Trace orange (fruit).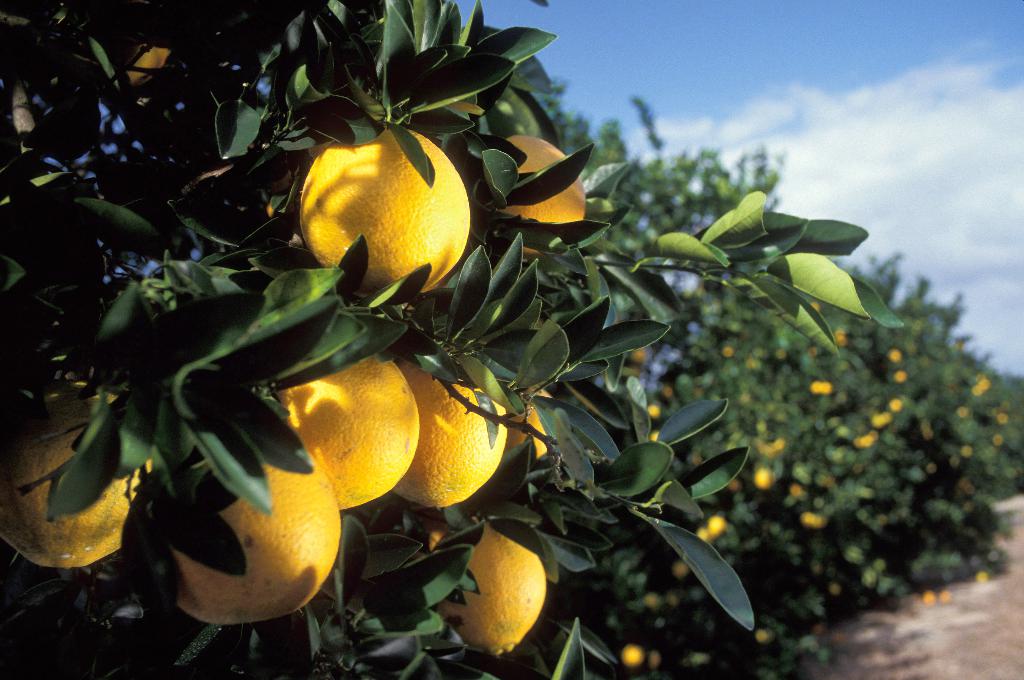
Traced to x1=810 y1=374 x2=830 y2=398.
